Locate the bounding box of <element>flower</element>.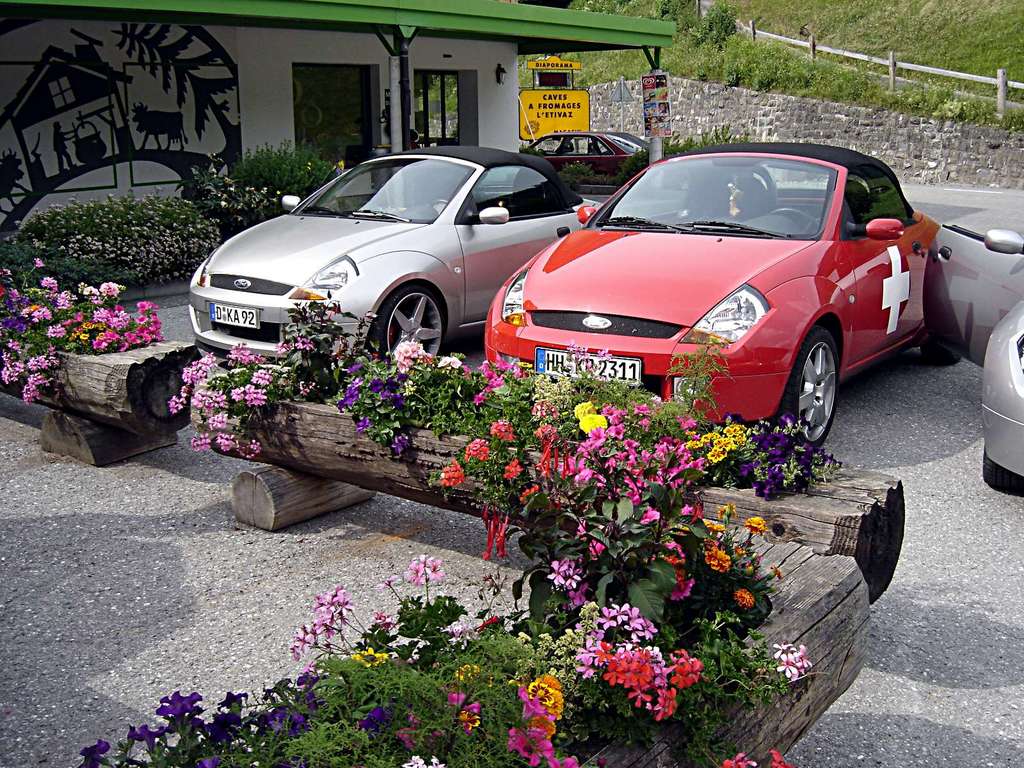
Bounding box: x1=267, y1=323, x2=302, y2=348.
